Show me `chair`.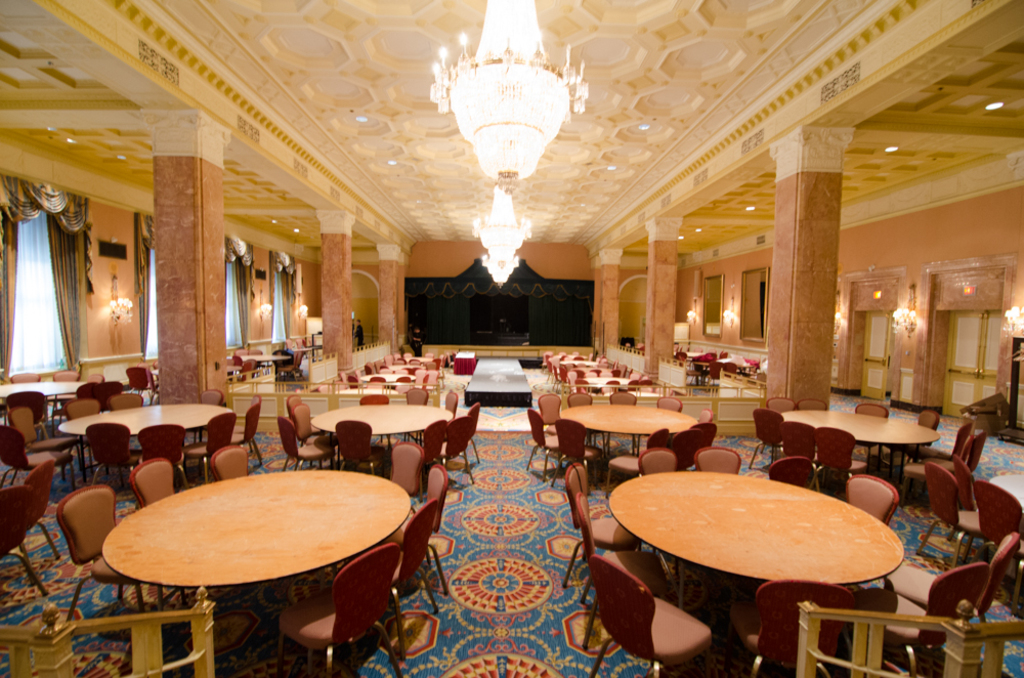
`chair` is here: bbox=[8, 408, 80, 477].
